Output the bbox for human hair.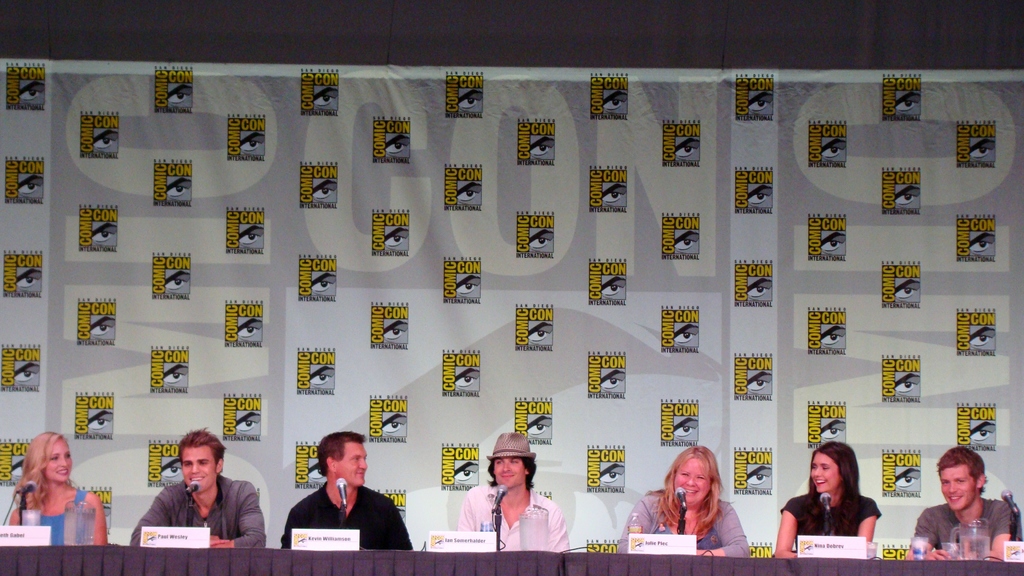
select_region(174, 431, 228, 479).
